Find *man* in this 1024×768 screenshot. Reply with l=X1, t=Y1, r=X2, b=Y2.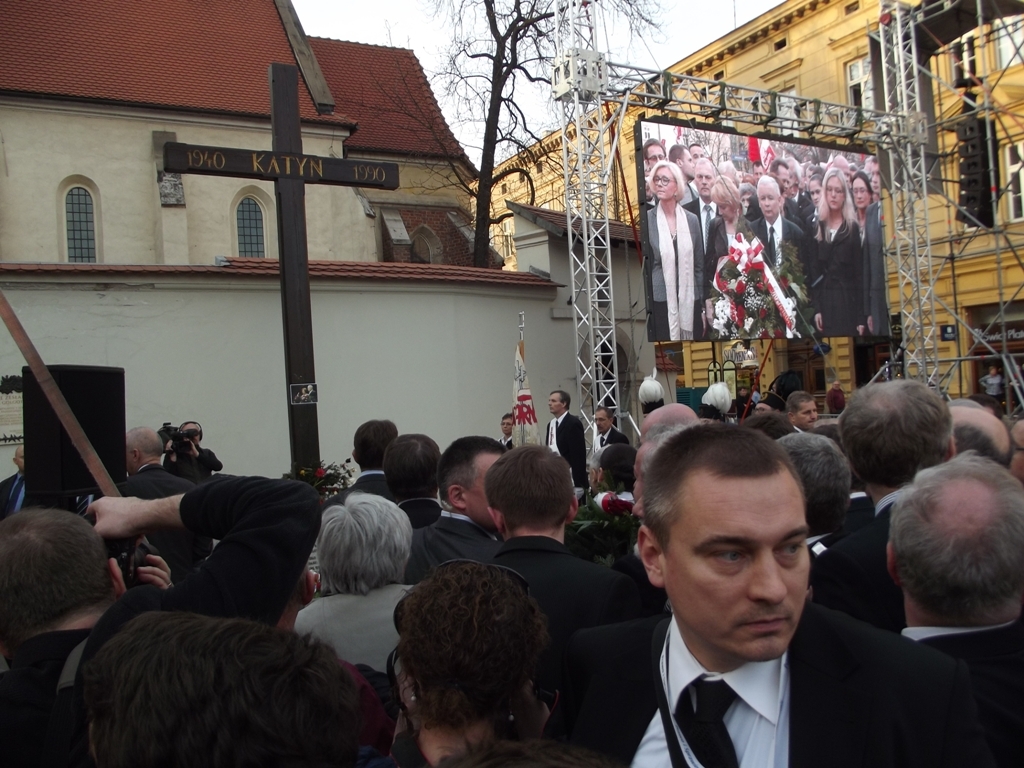
l=544, t=388, r=578, b=482.
